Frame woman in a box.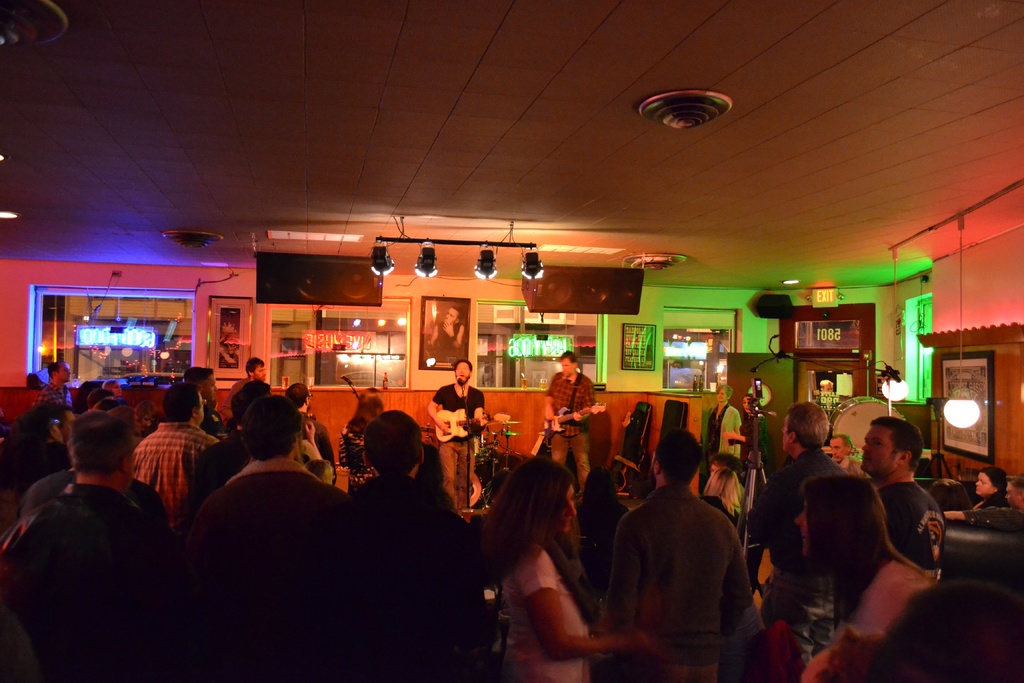
737:395:772:466.
